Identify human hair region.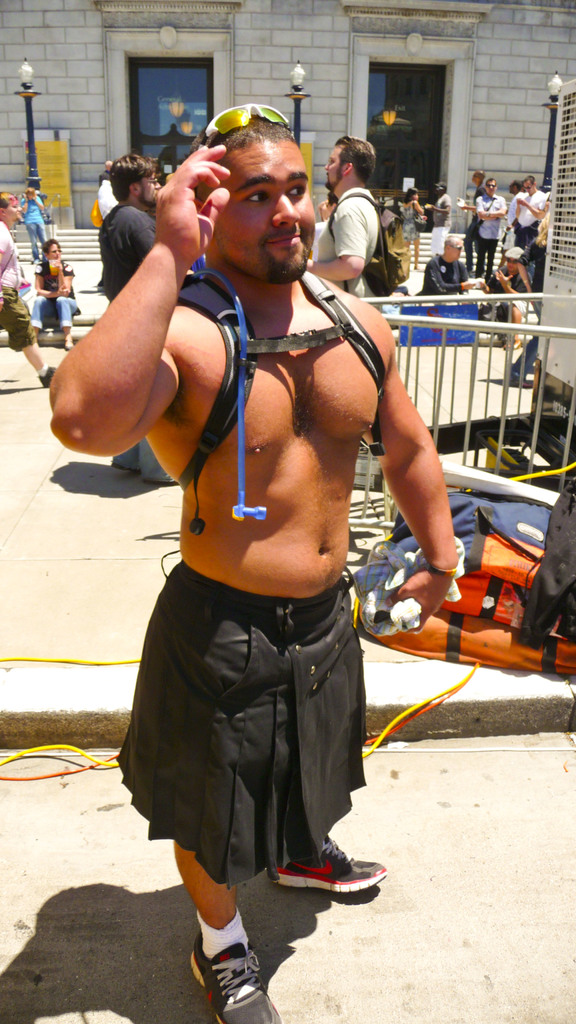
Region: [109, 151, 166, 196].
